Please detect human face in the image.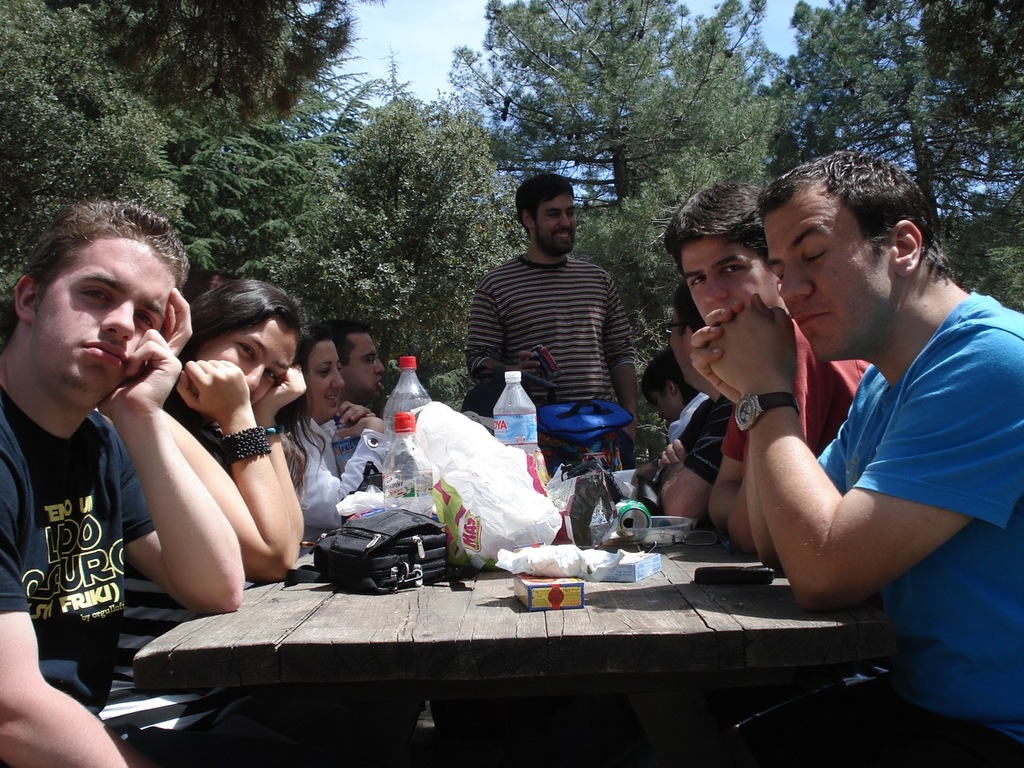
310 346 346 414.
